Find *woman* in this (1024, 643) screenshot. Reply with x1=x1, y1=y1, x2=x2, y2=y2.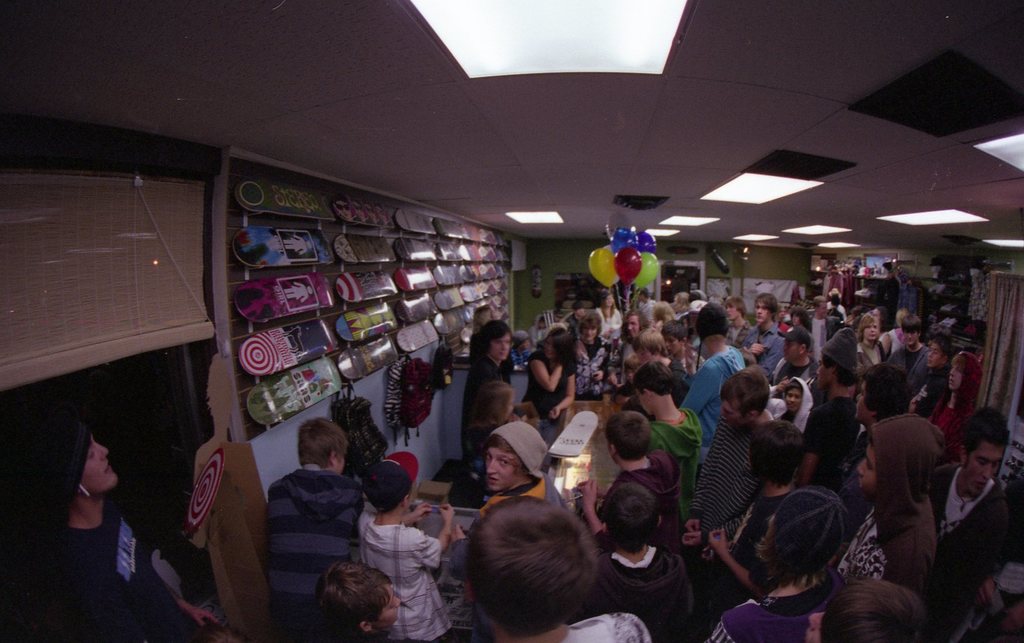
x1=520, y1=324, x2=576, y2=445.
